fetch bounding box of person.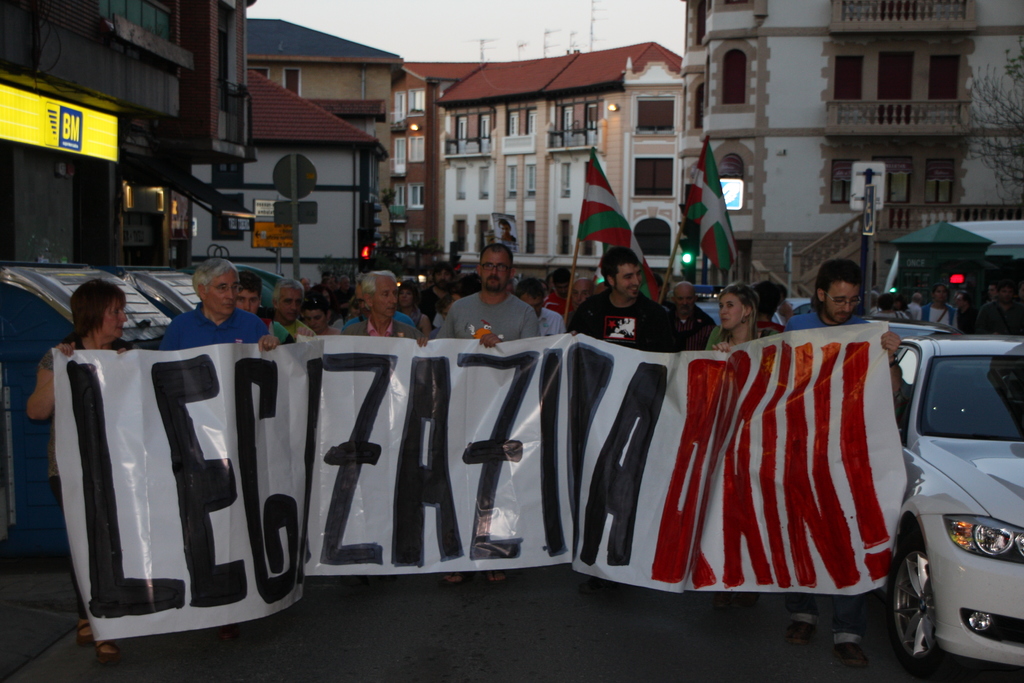
Bbox: locate(344, 271, 430, 586).
